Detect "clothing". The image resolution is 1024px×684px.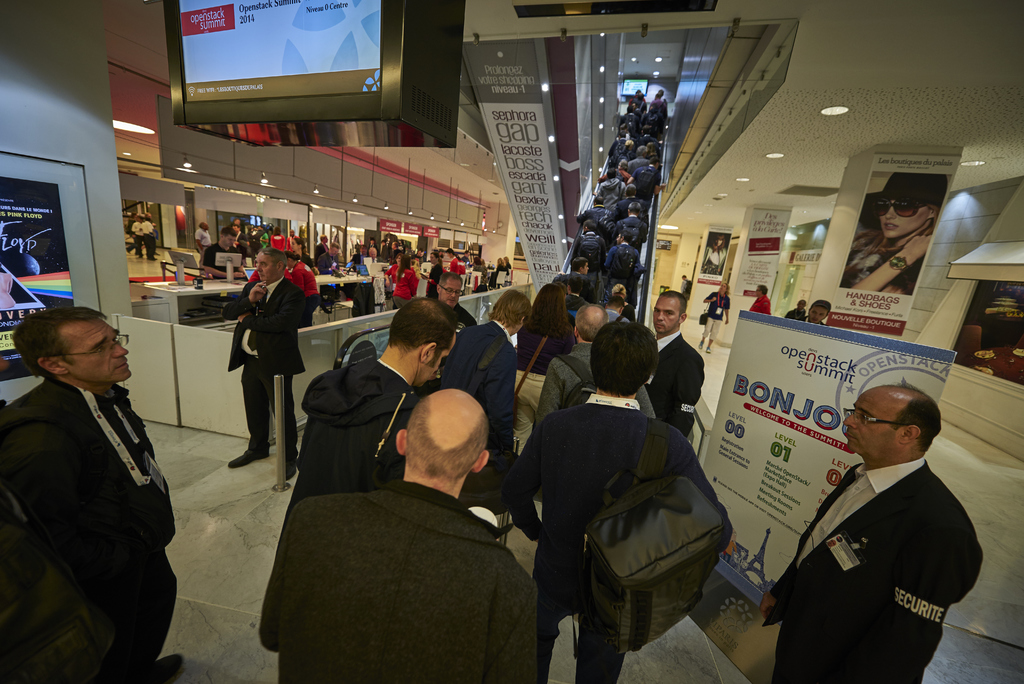
736:288:769:317.
